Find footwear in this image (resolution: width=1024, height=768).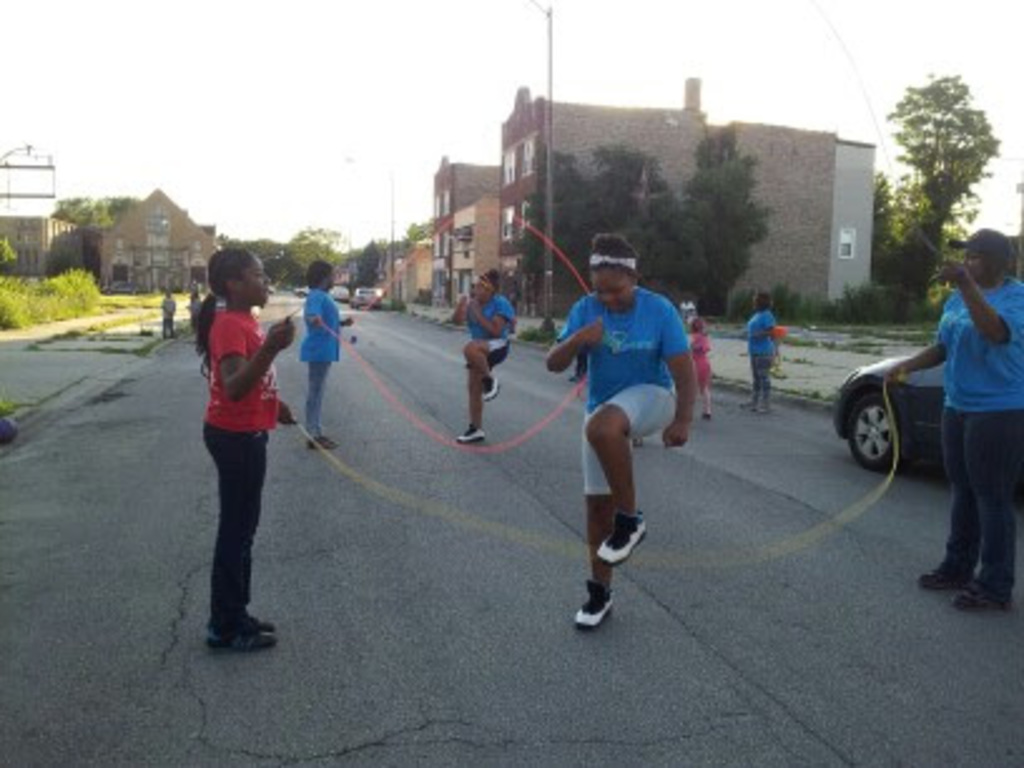
(324,429,344,447).
